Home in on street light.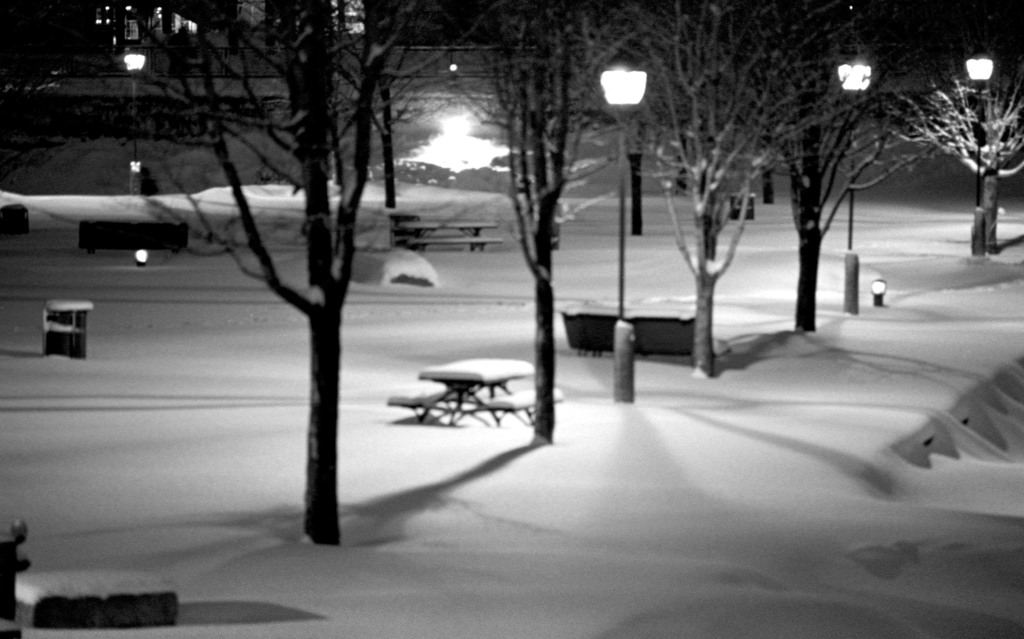
Homed in at [x1=115, y1=31, x2=147, y2=177].
